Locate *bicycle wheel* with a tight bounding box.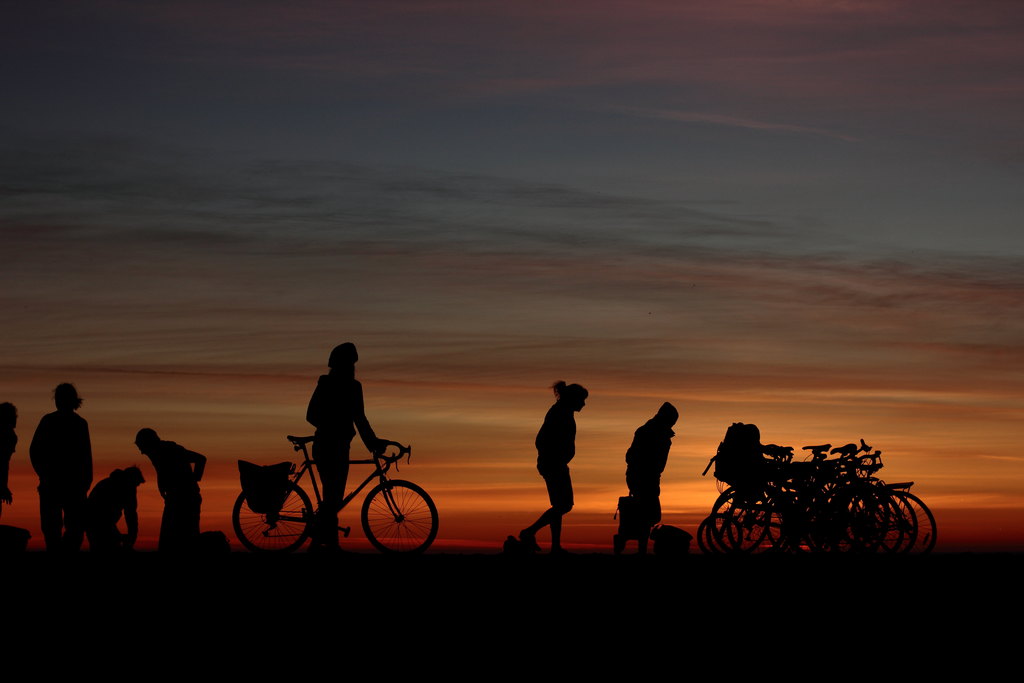
[x1=349, y1=482, x2=429, y2=554].
